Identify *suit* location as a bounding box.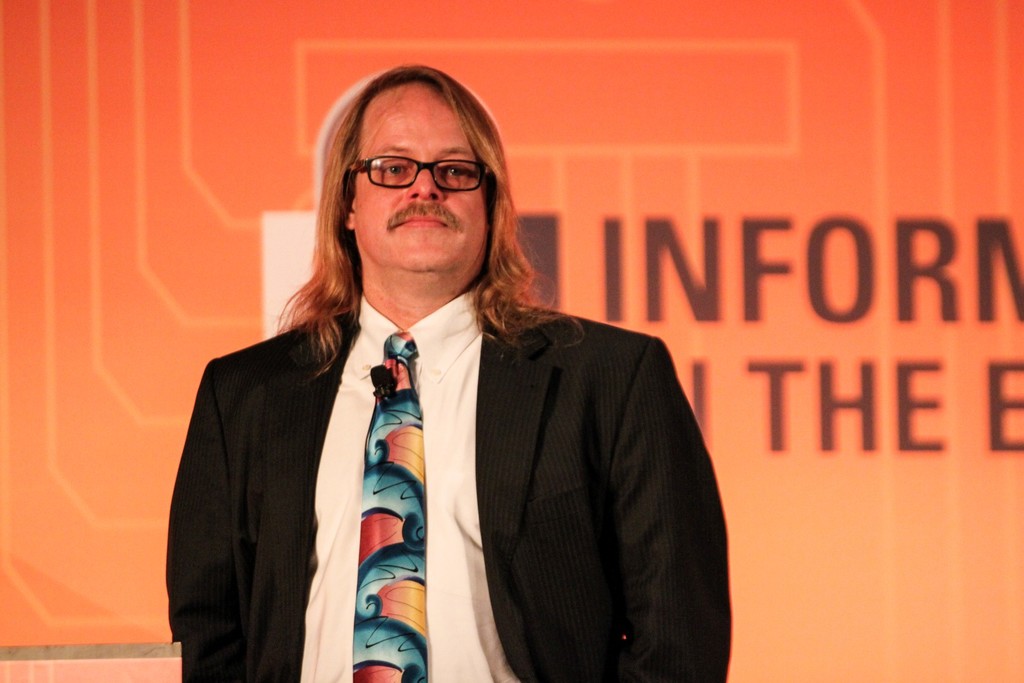
159:188:573:678.
